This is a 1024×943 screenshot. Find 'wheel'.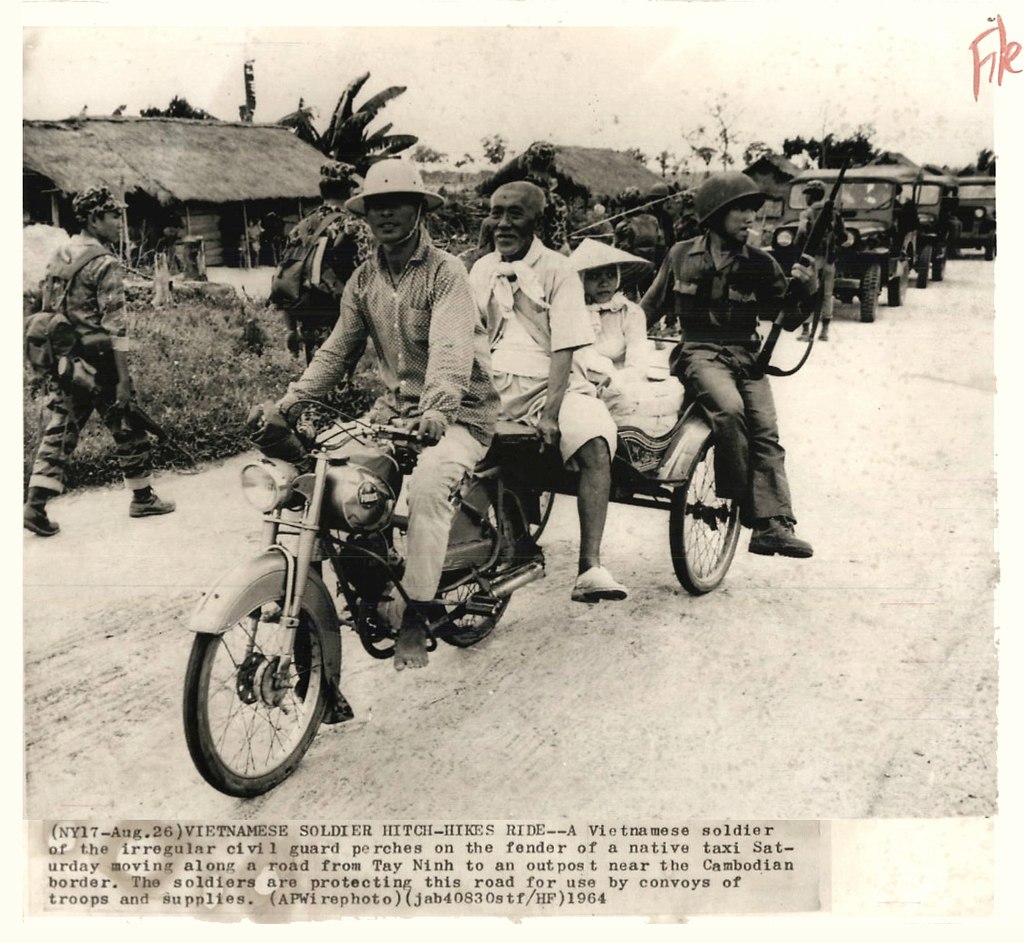
Bounding box: [183, 601, 330, 800].
